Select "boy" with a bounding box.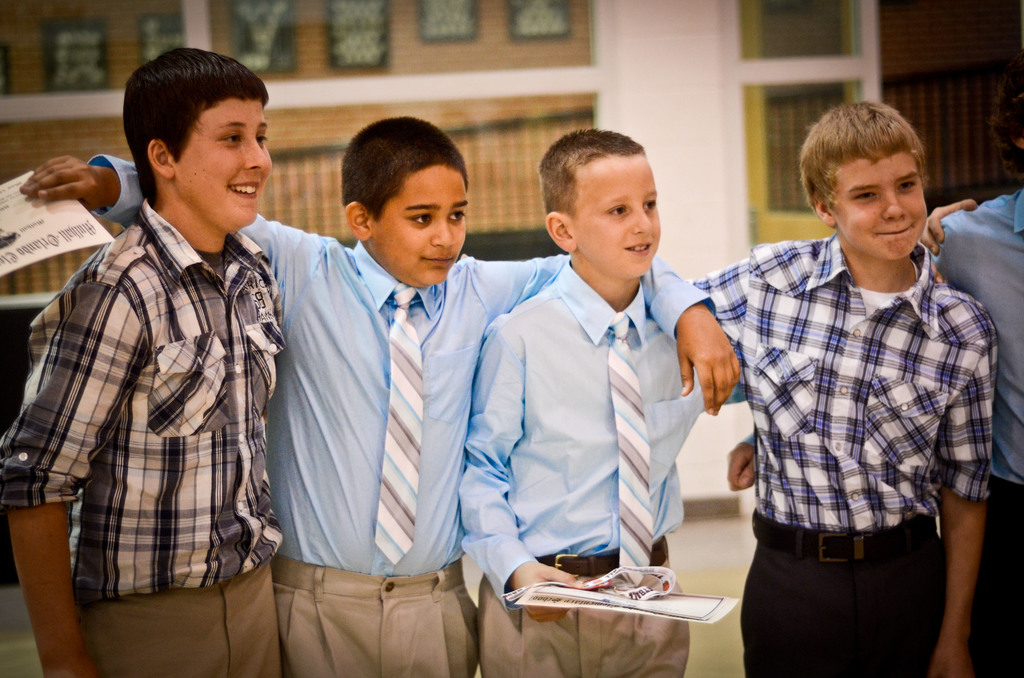
{"x1": 456, "y1": 127, "x2": 748, "y2": 677}.
